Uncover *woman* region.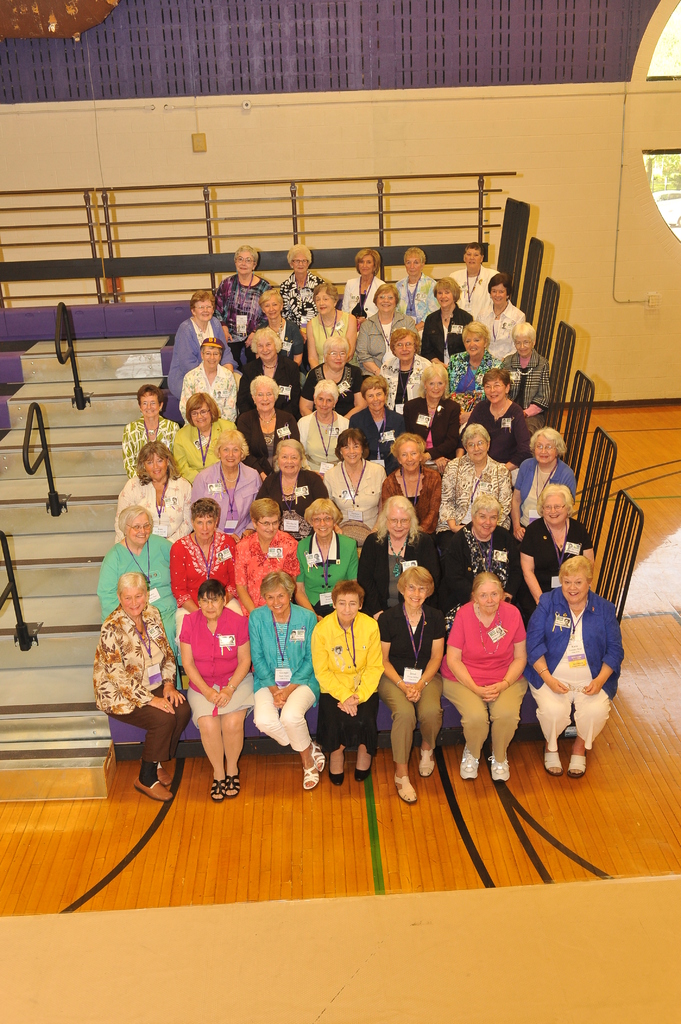
Uncovered: <box>394,246,440,327</box>.
